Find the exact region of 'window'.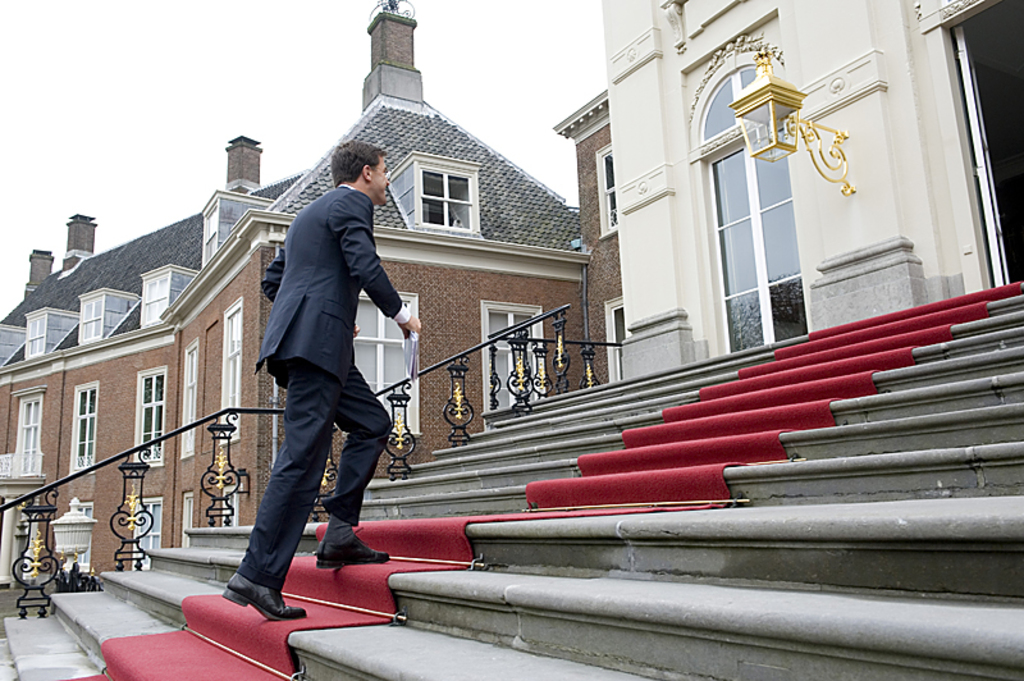
Exact region: bbox(604, 294, 627, 381).
